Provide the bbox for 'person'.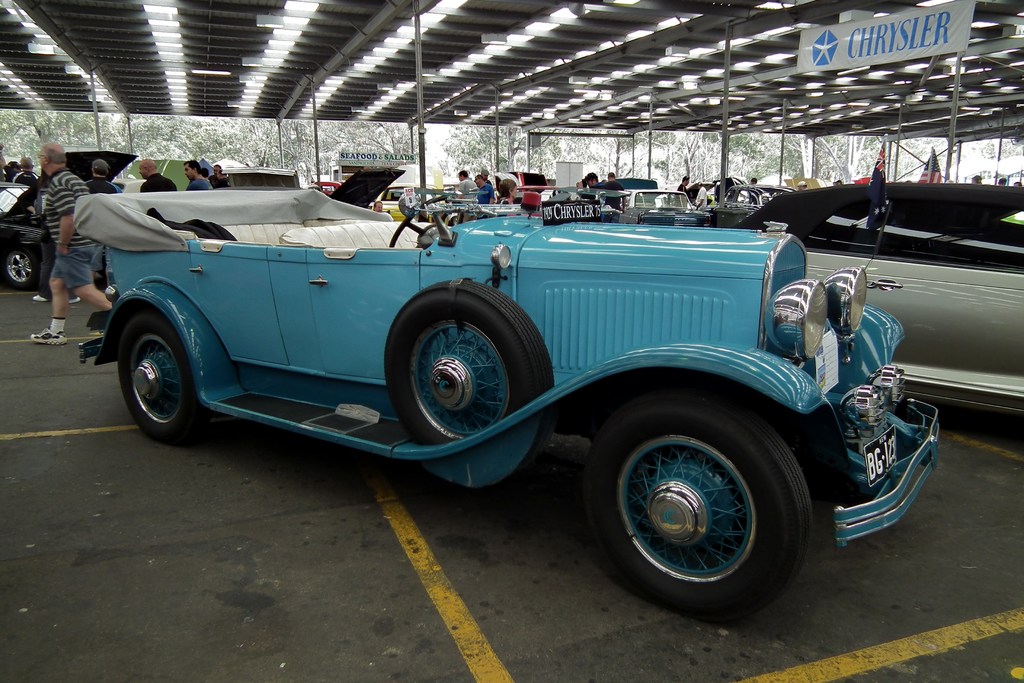
detection(141, 156, 180, 192).
